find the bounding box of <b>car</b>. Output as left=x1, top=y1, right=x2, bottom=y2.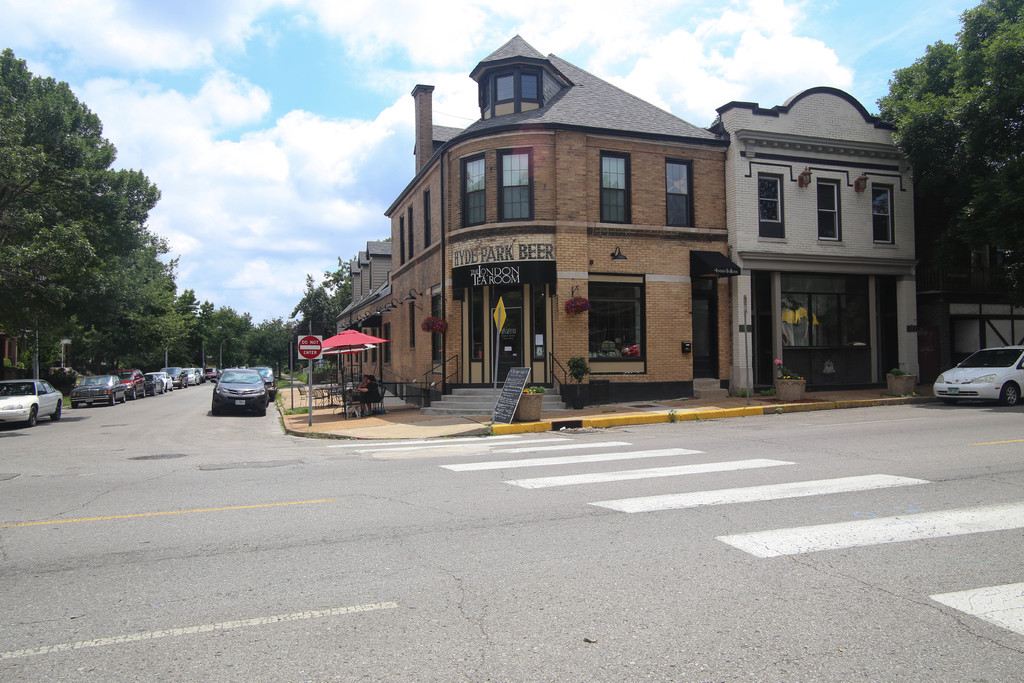
left=217, top=377, right=267, bottom=414.
